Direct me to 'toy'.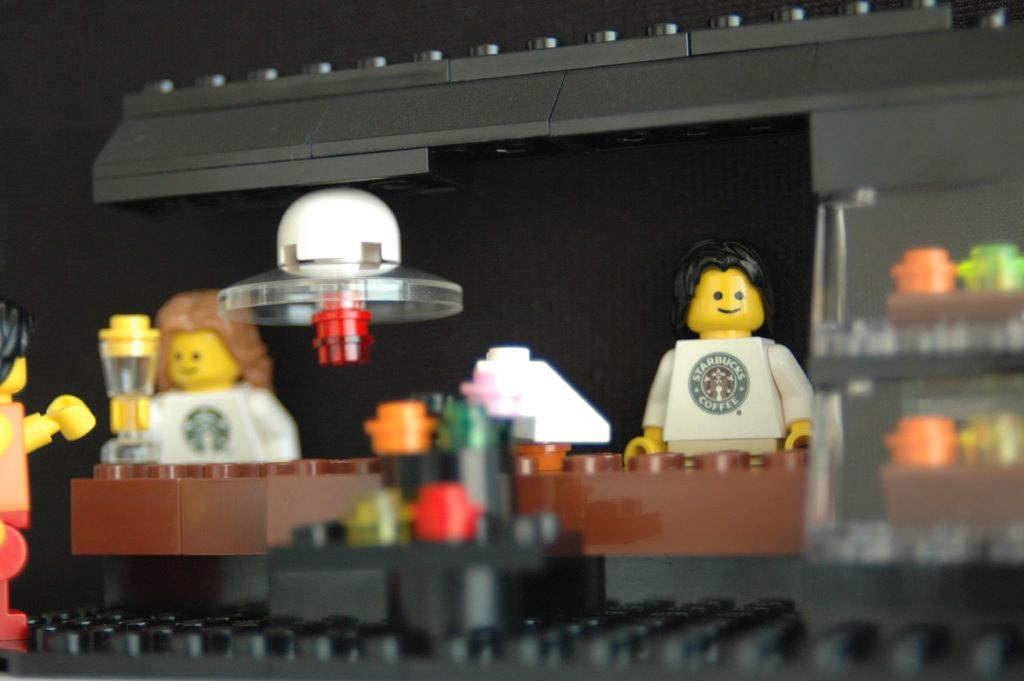
Direction: bbox=[0, 0, 1023, 680].
